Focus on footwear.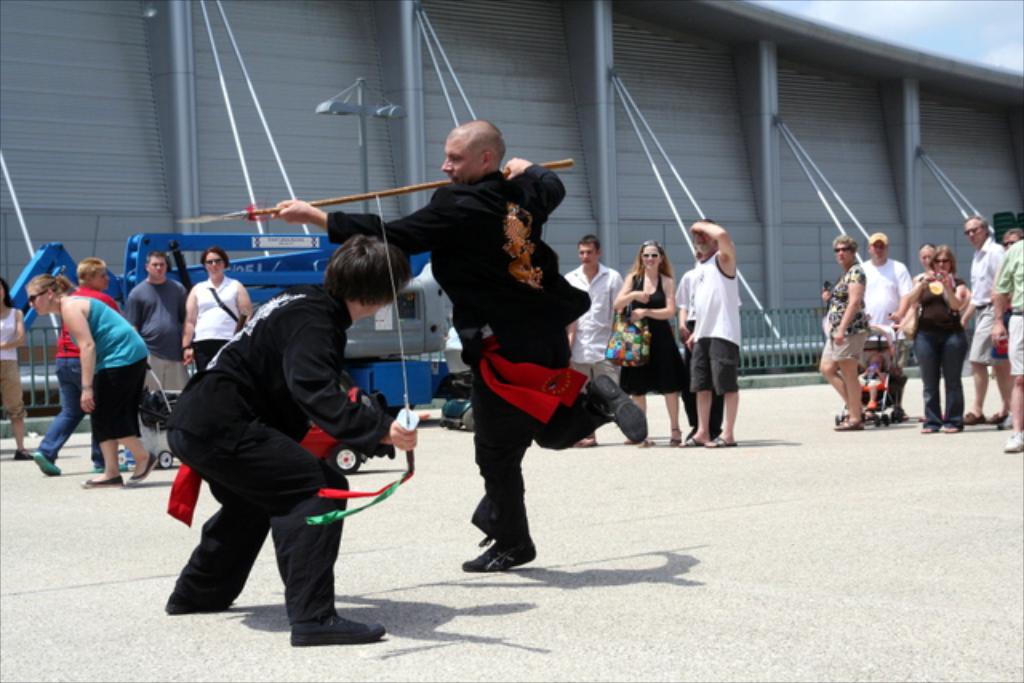
Focused at {"x1": 667, "y1": 424, "x2": 683, "y2": 446}.
